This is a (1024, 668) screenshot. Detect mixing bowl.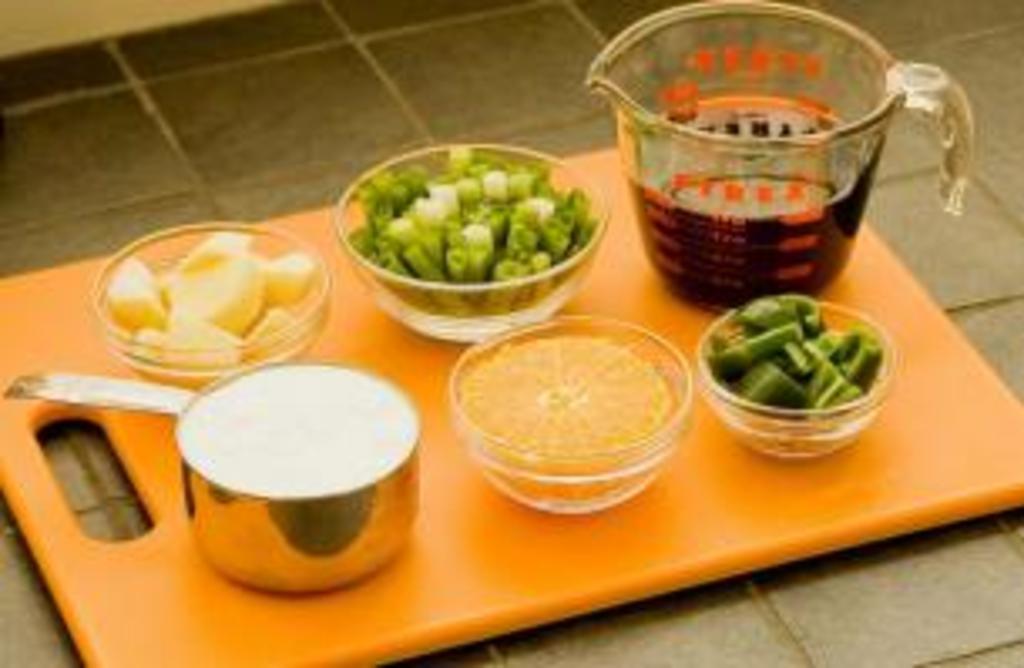
rect(329, 141, 614, 342).
